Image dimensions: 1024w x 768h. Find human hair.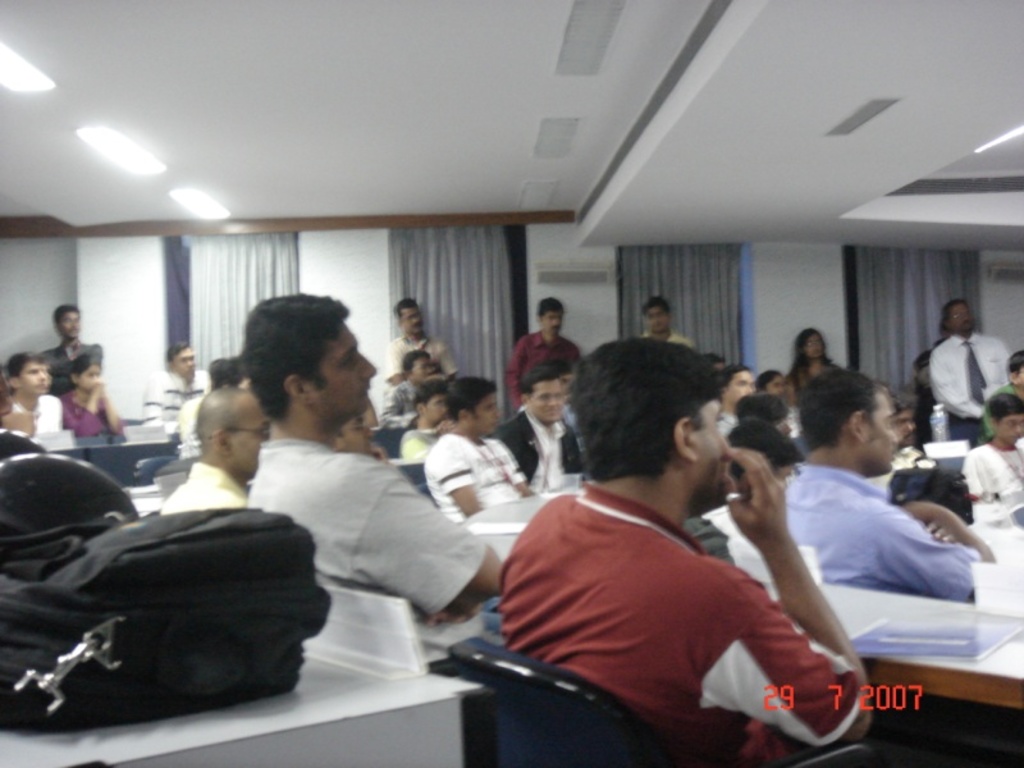
bbox(568, 332, 718, 485).
